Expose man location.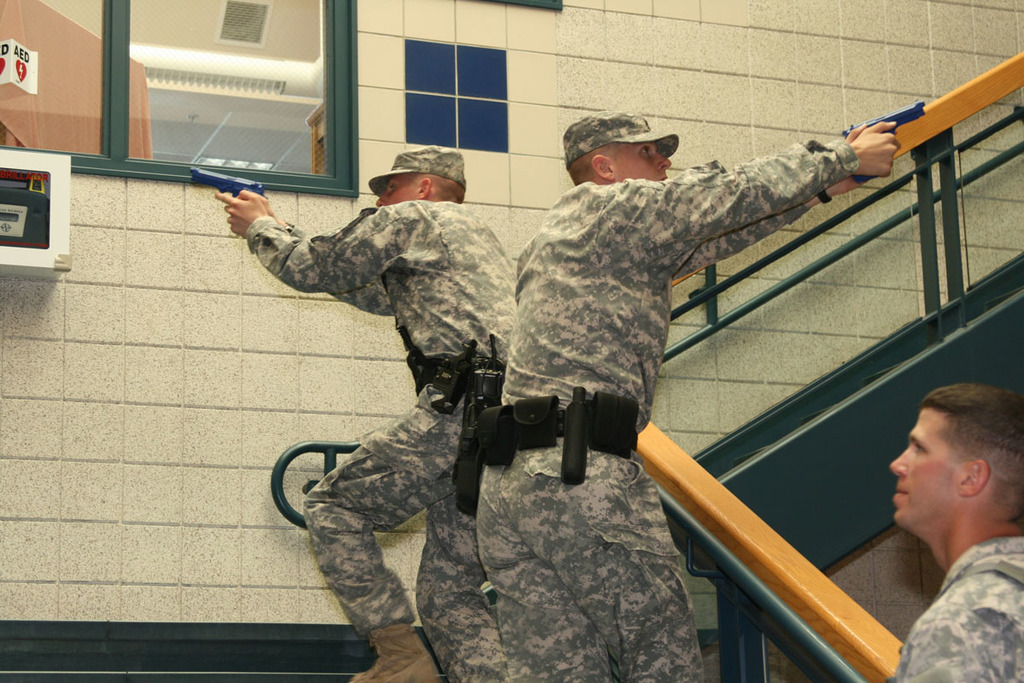
Exposed at 466:110:896:680.
